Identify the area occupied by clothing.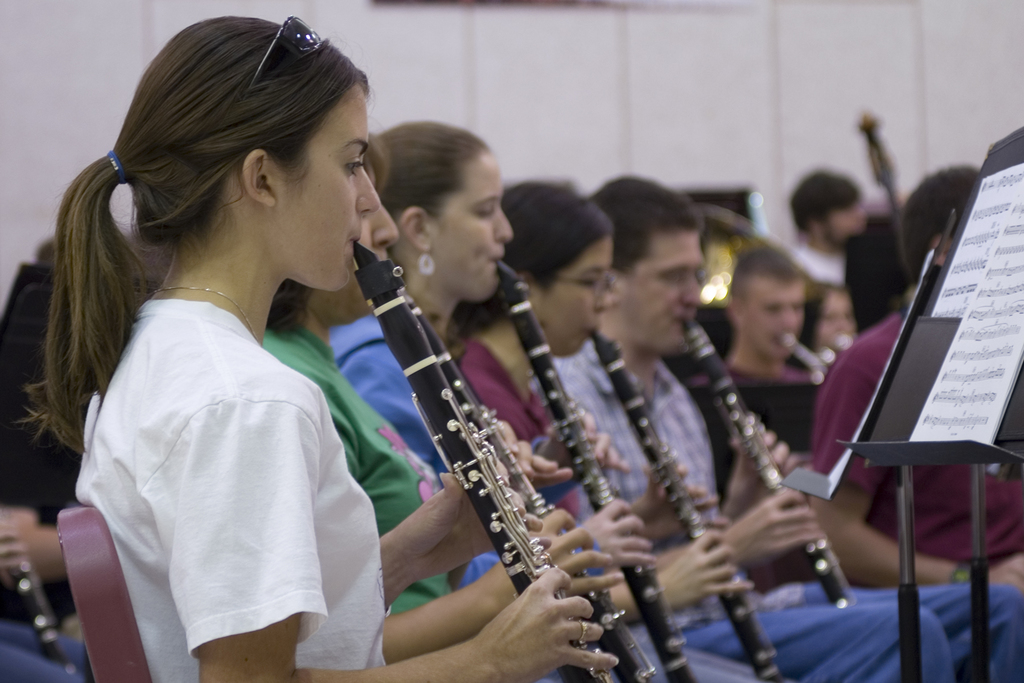
Area: region(262, 322, 768, 682).
